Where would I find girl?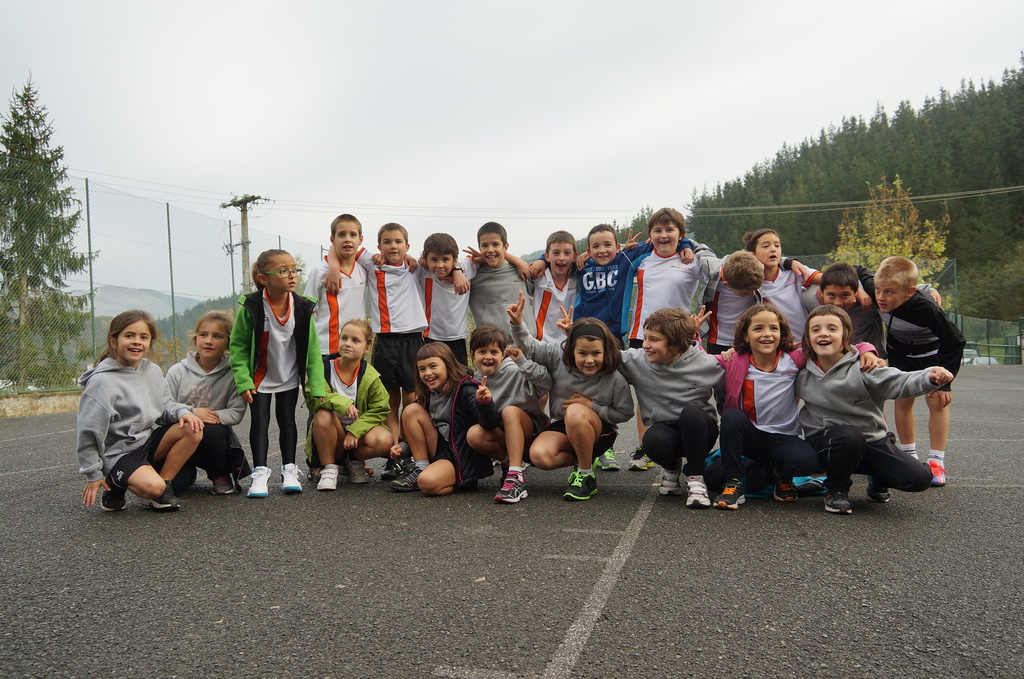
At <box>303,317,395,491</box>.
